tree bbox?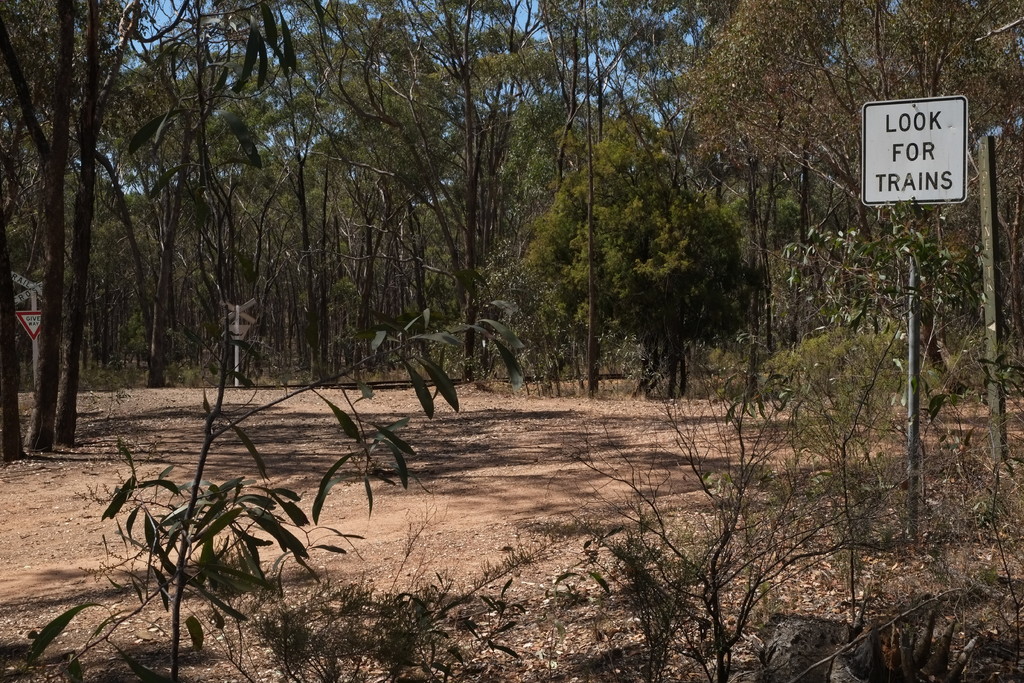
{"x1": 31, "y1": 158, "x2": 113, "y2": 357}
